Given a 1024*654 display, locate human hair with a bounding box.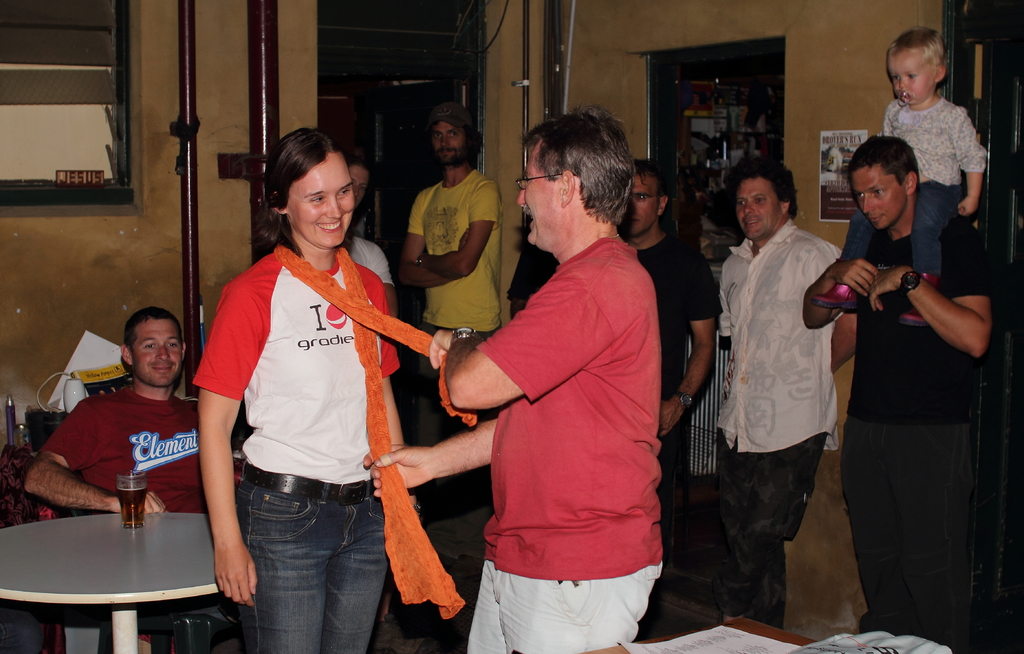
Located: (454,124,488,167).
